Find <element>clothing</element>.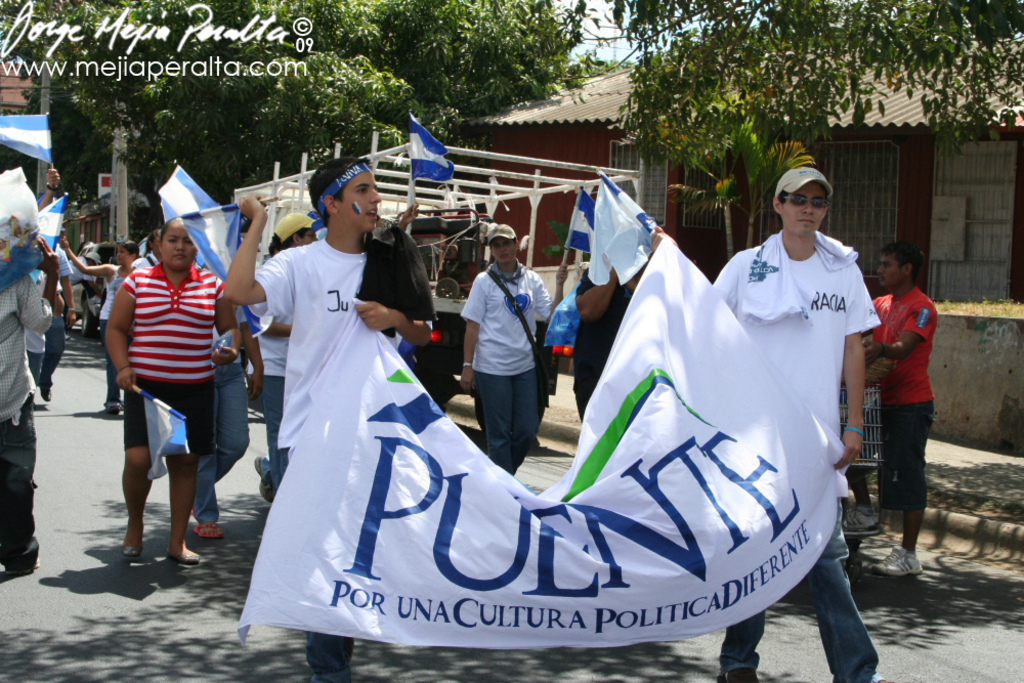
0, 259, 54, 567.
